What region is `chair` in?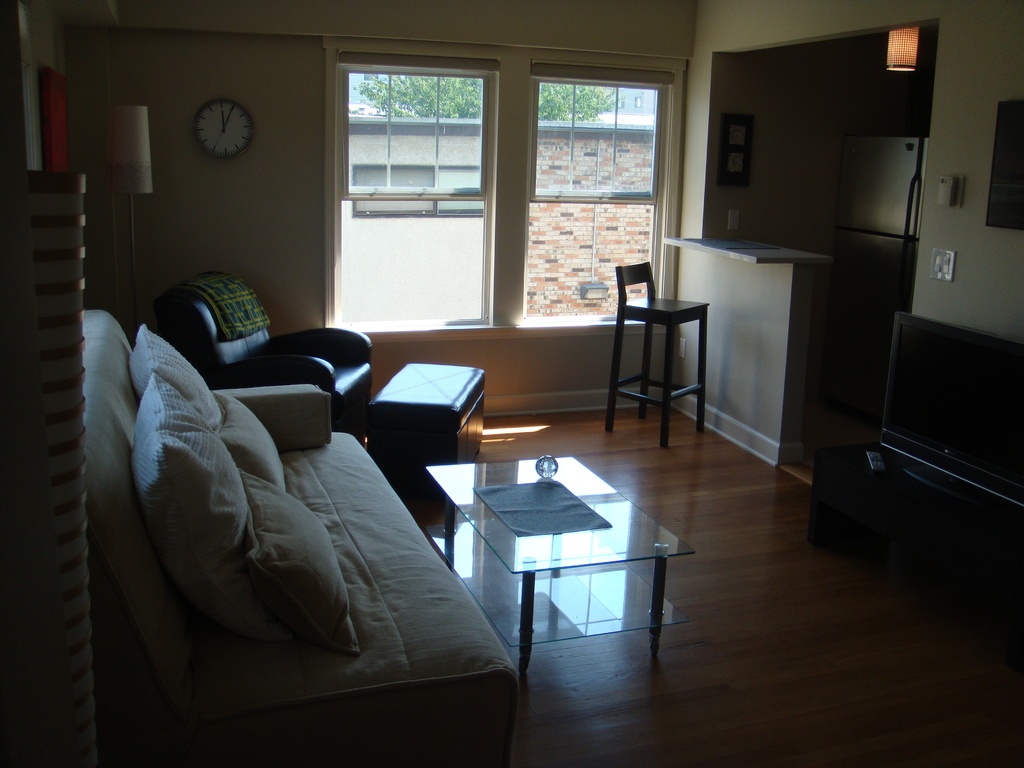
crop(153, 271, 371, 445).
